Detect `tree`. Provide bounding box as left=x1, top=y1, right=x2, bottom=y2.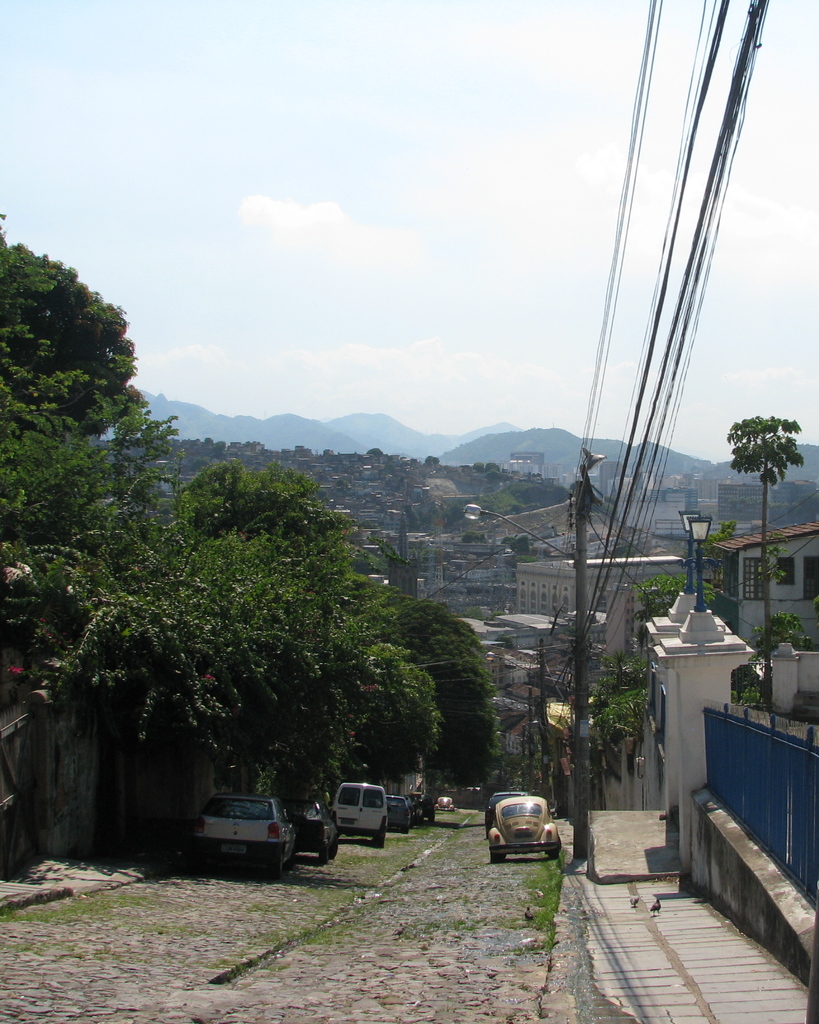
left=629, top=576, right=716, bottom=627.
